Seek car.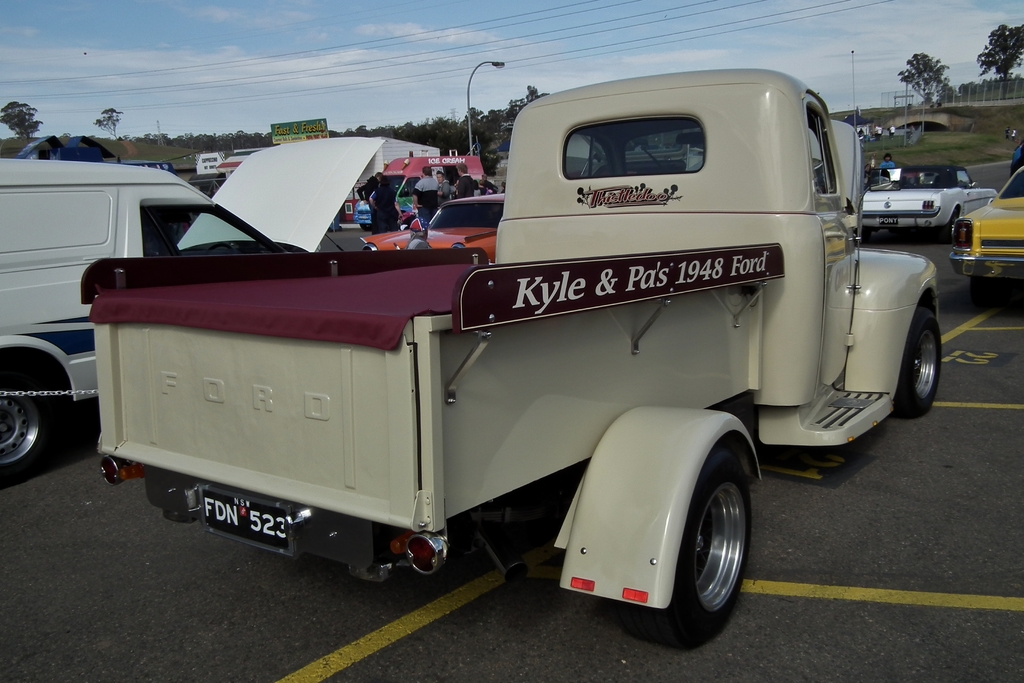
856,158,995,240.
